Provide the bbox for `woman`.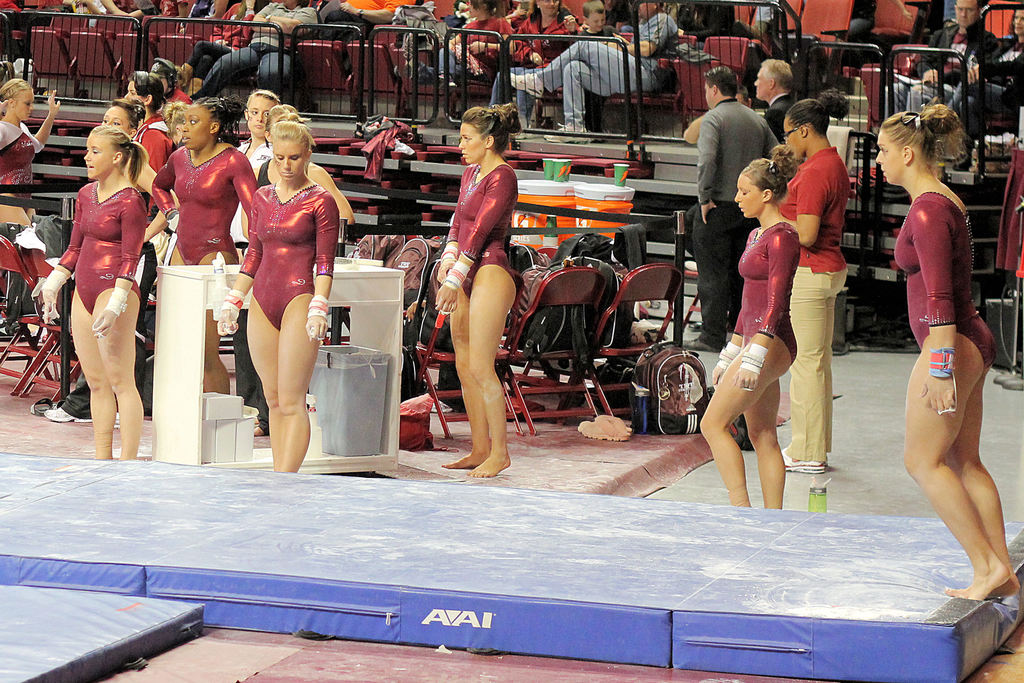
852 75 1005 619.
